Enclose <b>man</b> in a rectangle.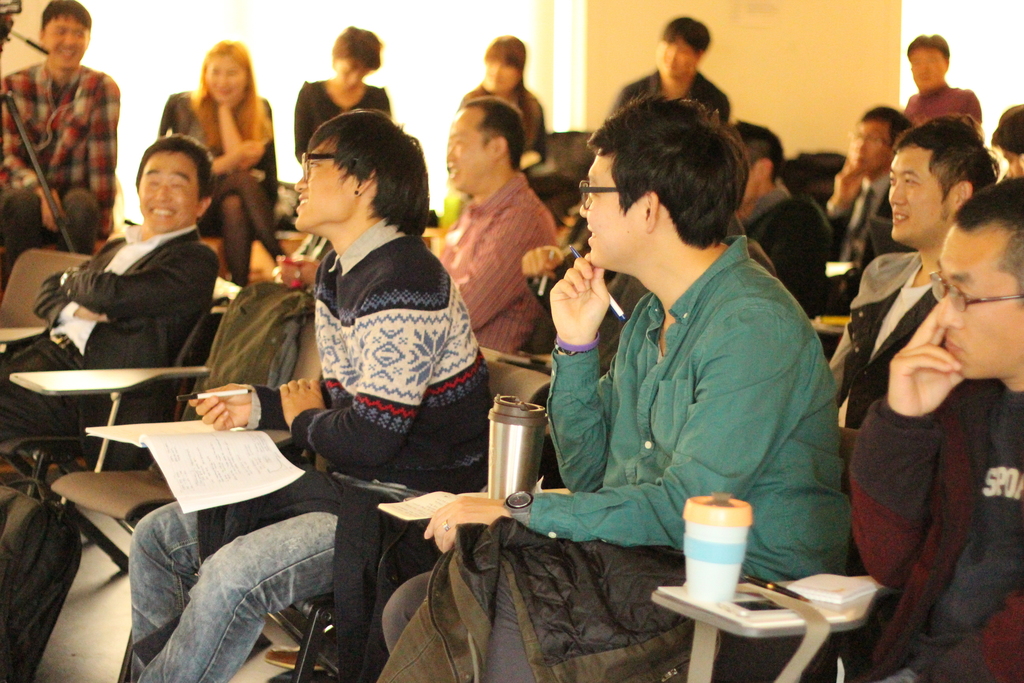
[left=896, top=35, right=985, bottom=154].
